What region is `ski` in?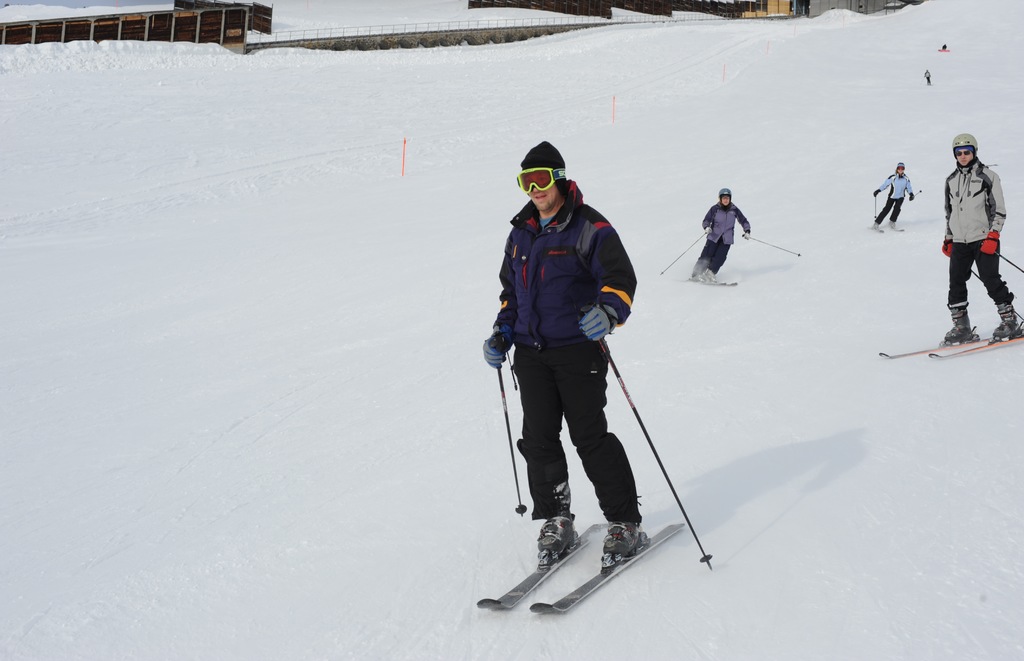
<region>479, 514, 607, 603</region>.
